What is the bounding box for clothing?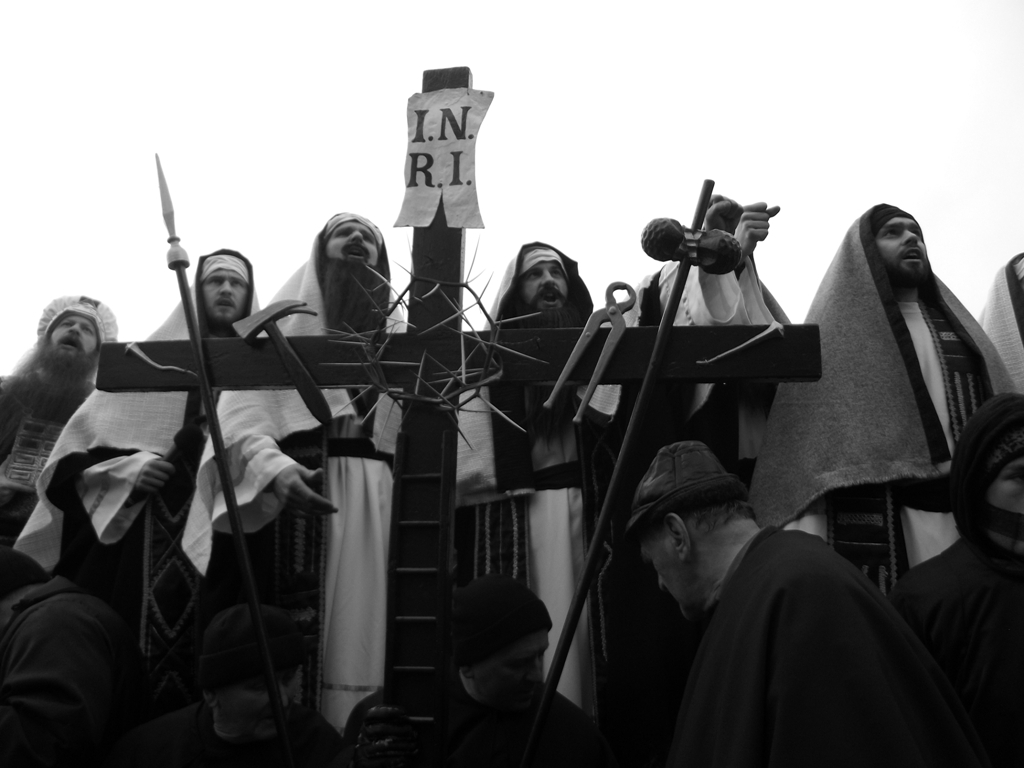
box(337, 679, 604, 767).
